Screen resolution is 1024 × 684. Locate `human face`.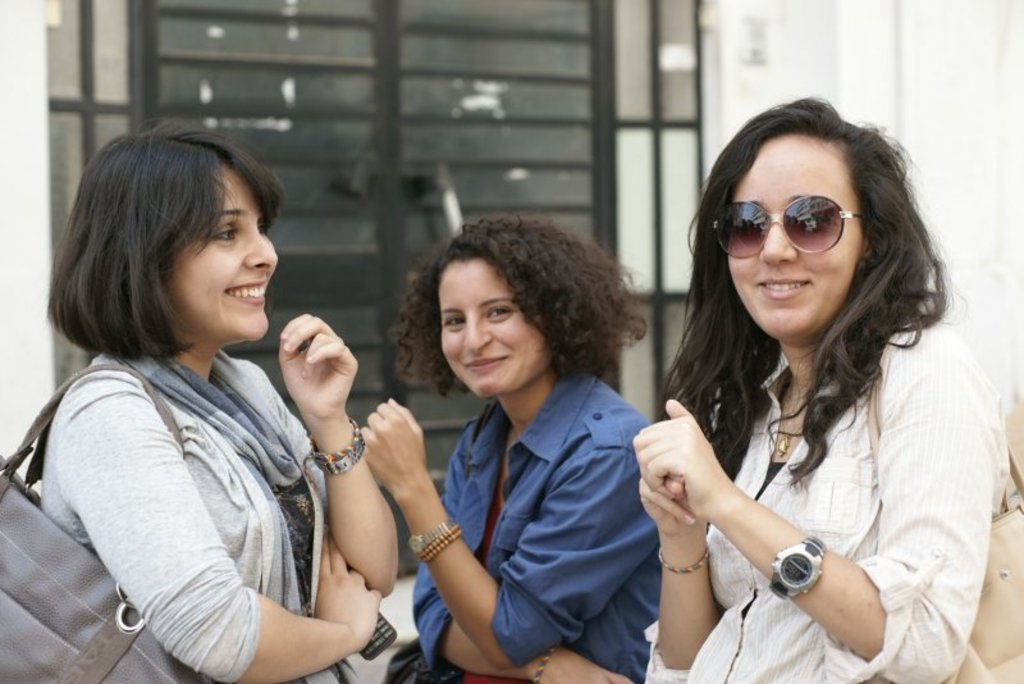
select_region(173, 164, 280, 343).
